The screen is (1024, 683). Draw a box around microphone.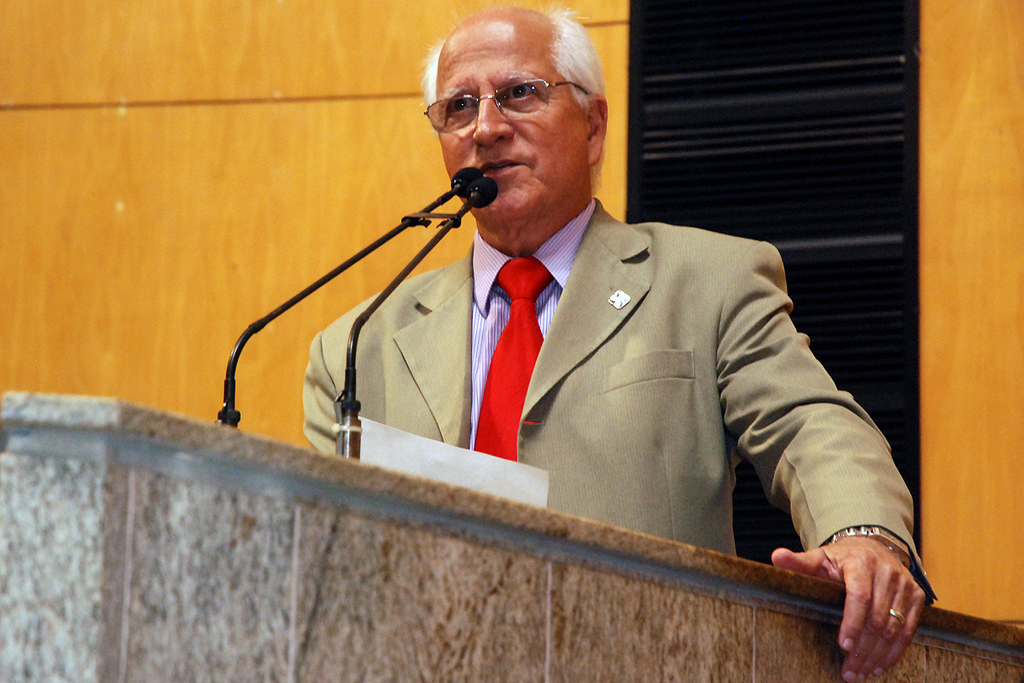
<box>217,161,492,426</box>.
